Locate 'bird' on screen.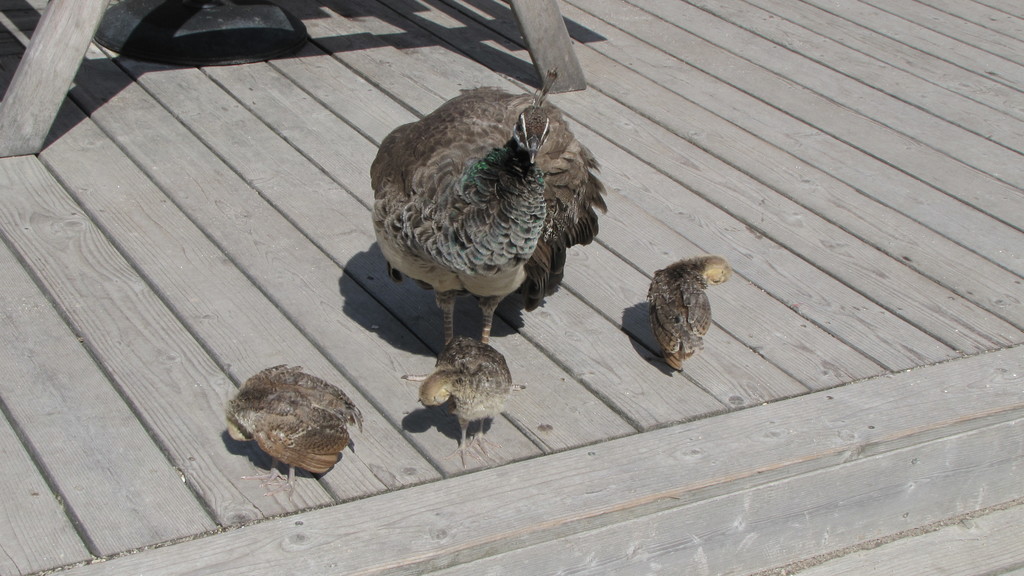
On screen at <region>647, 253, 732, 373</region>.
